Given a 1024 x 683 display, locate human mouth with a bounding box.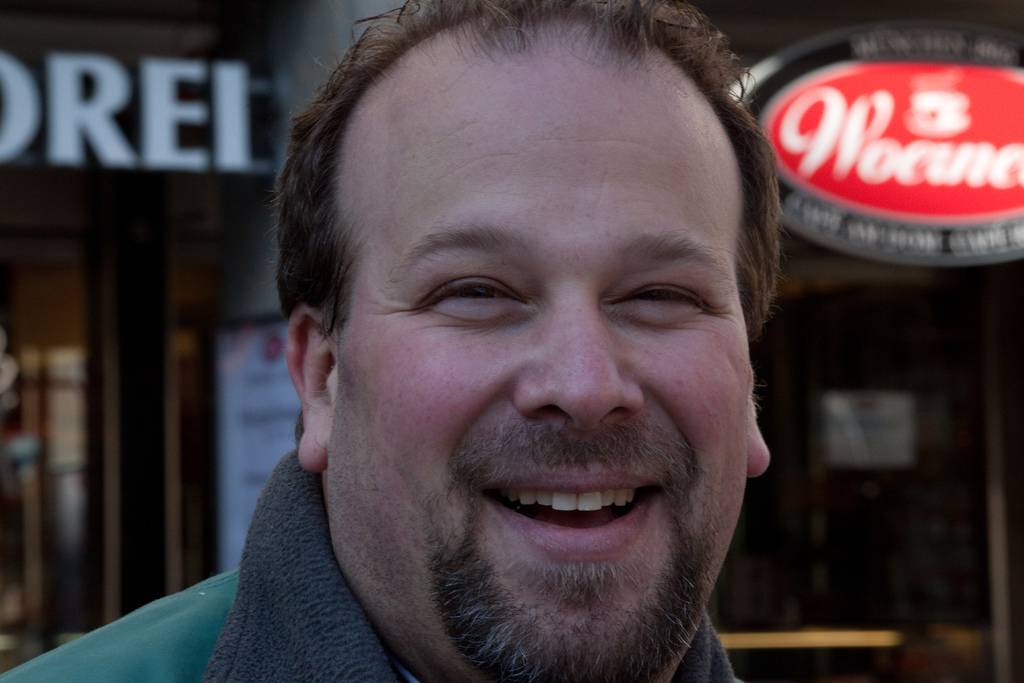
Located: bbox(479, 465, 664, 557).
